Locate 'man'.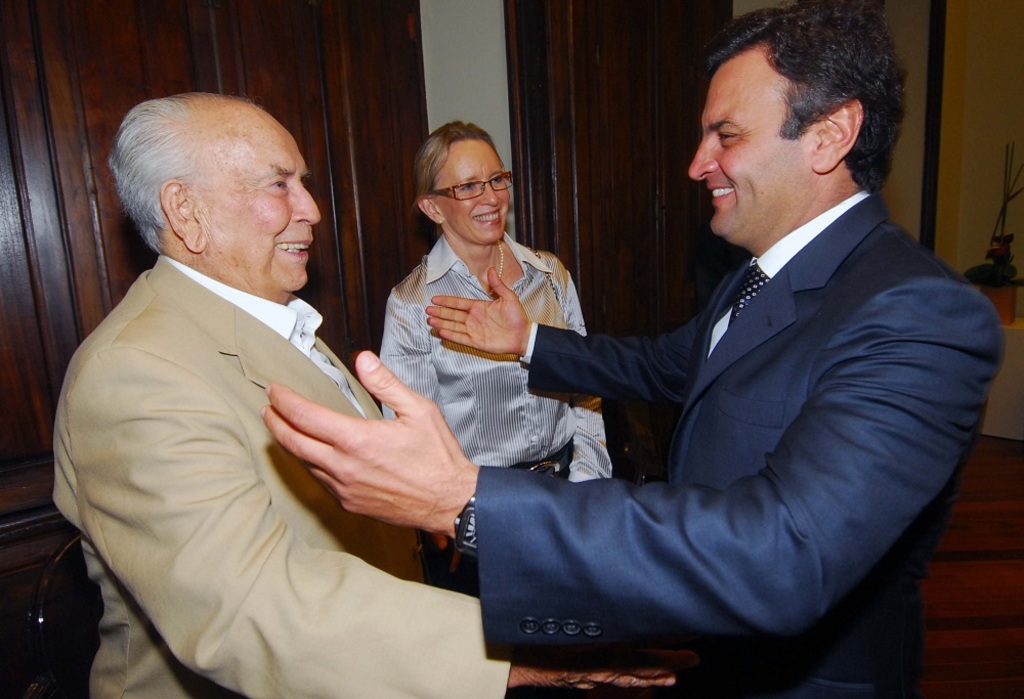
Bounding box: left=258, top=0, right=1005, bottom=698.
